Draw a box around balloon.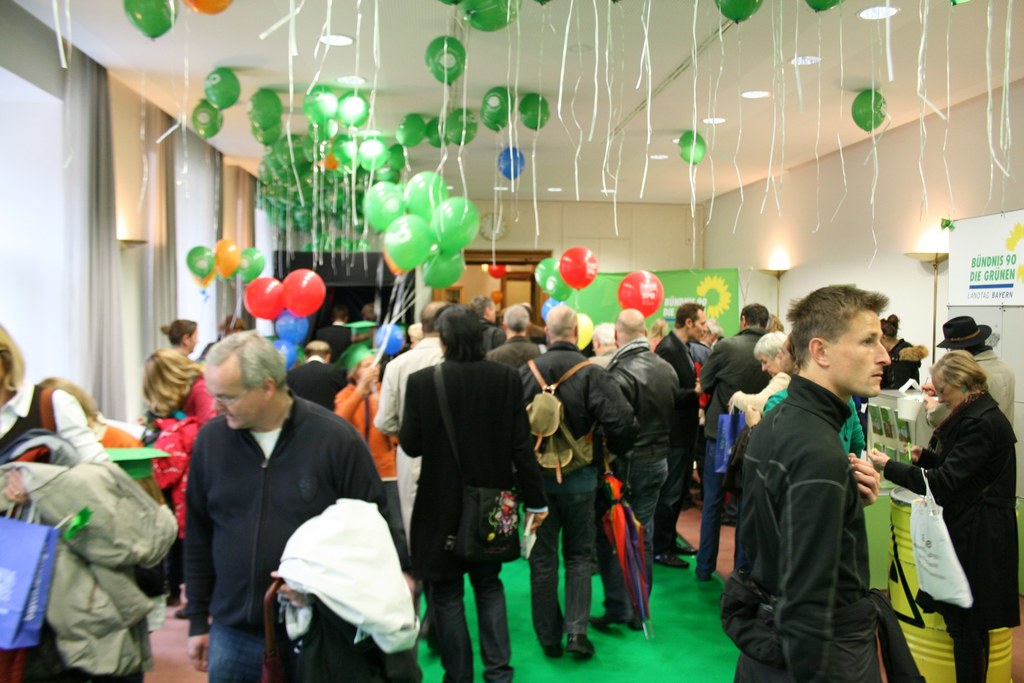
crop(422, 120, 453, 151).
